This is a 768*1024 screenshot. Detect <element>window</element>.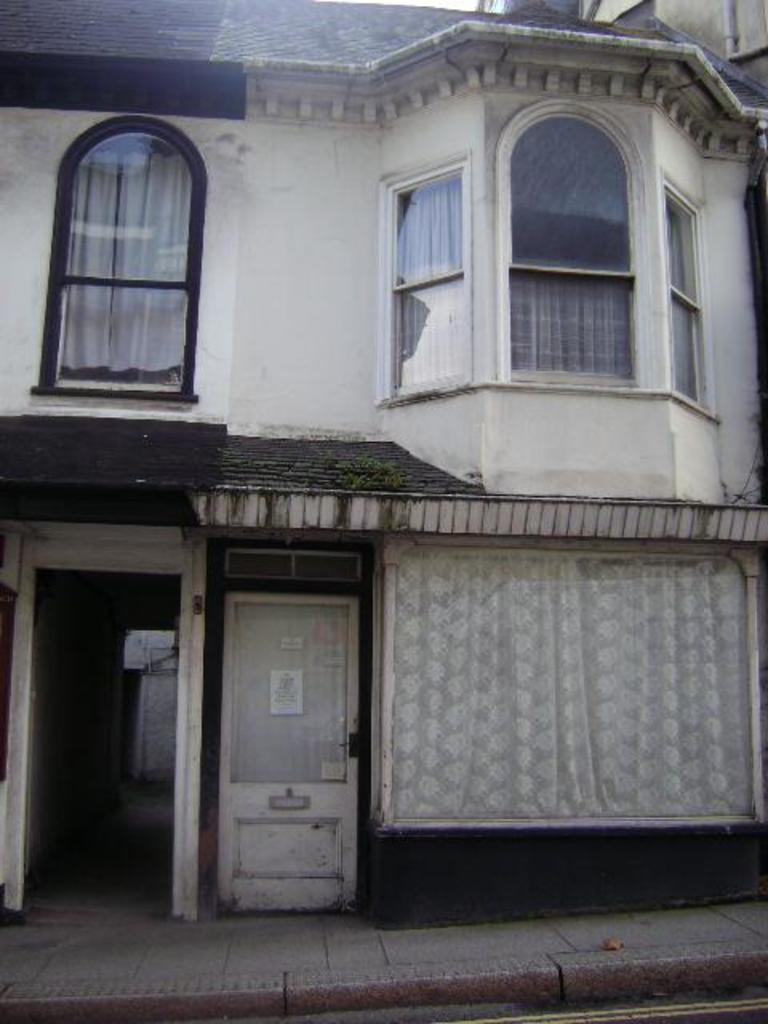
26,115,206,398.
